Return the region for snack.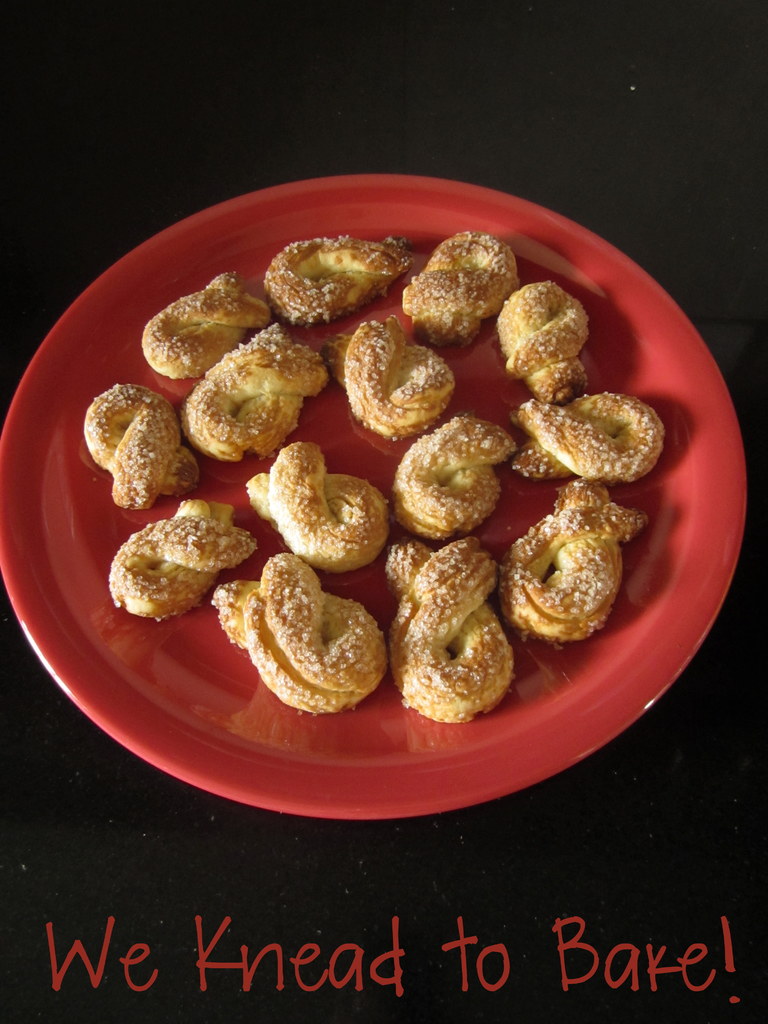
(137,267,291,378).
